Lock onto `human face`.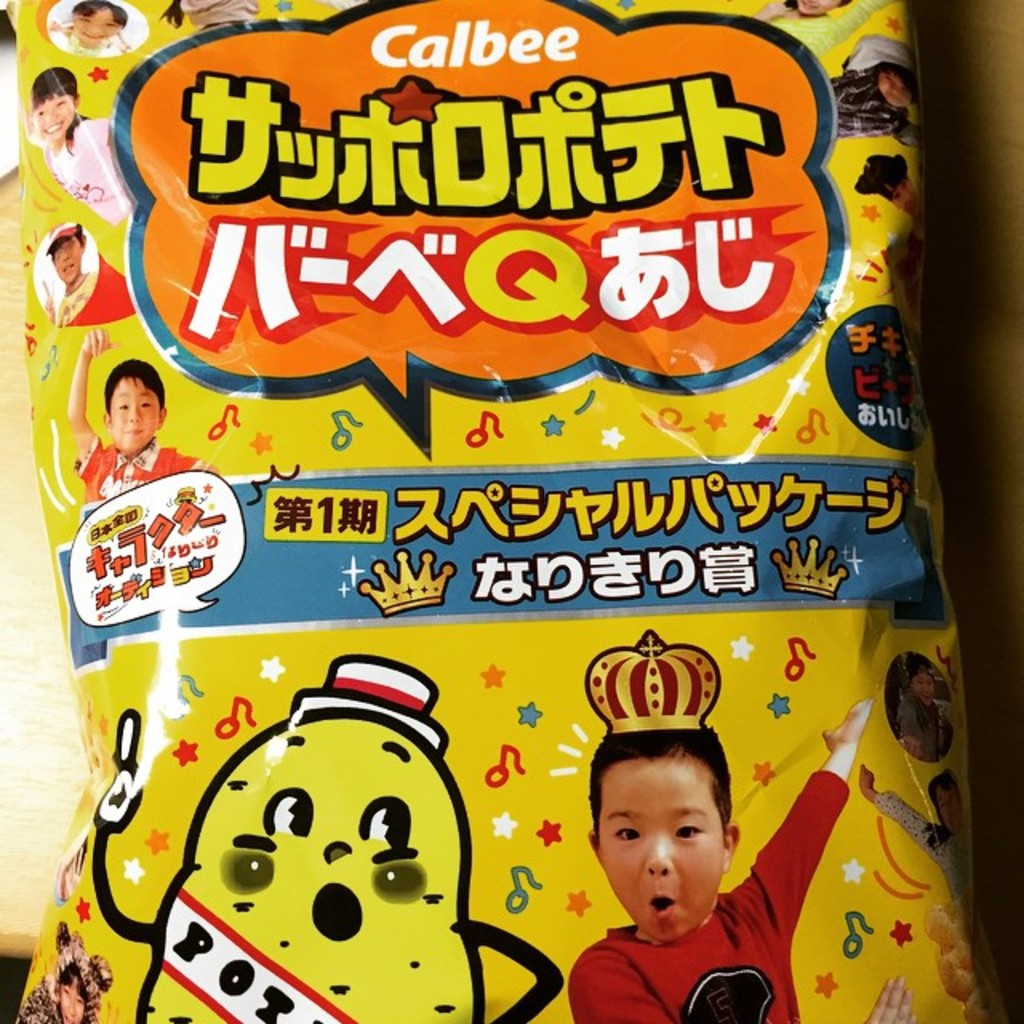
Locked: (left=890, top=178, right=917, bottom=218).
